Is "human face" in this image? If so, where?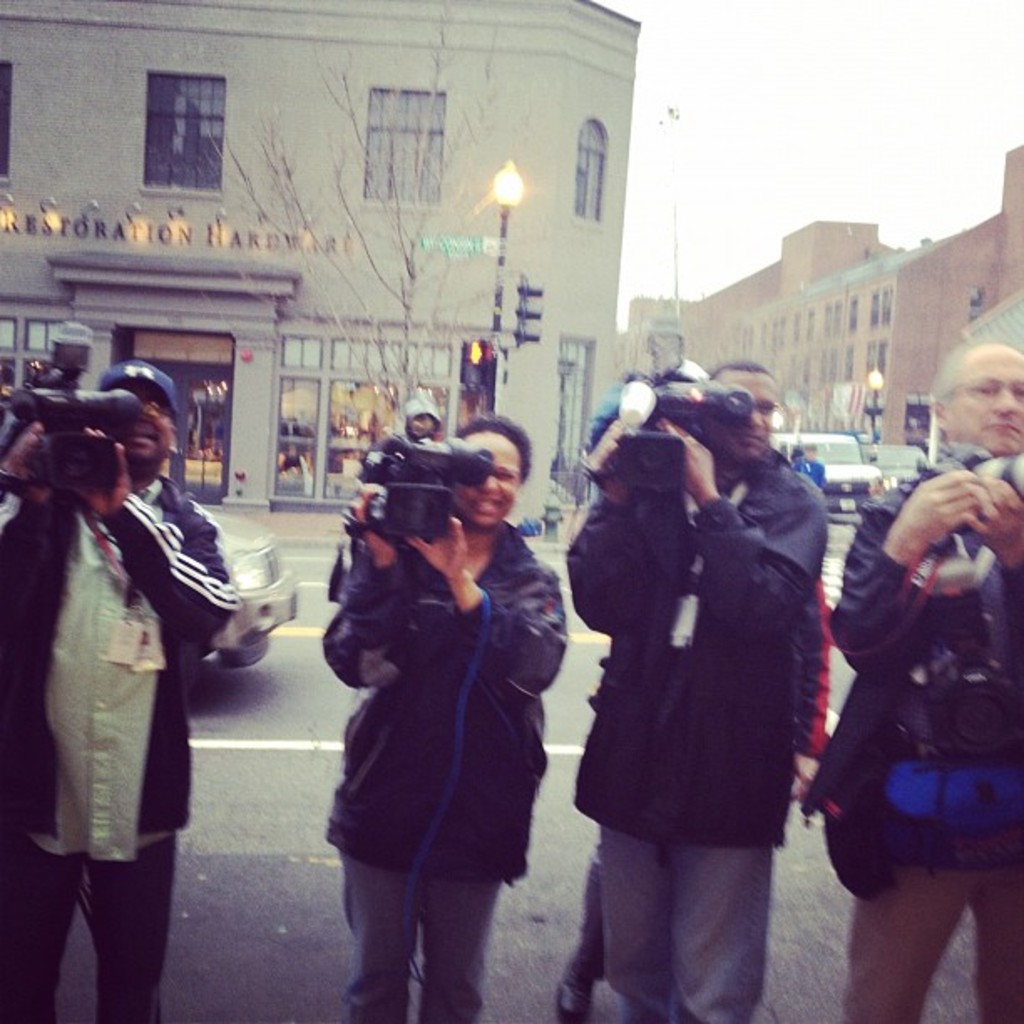
Yes, at <box>107,388,169,475</box>.
